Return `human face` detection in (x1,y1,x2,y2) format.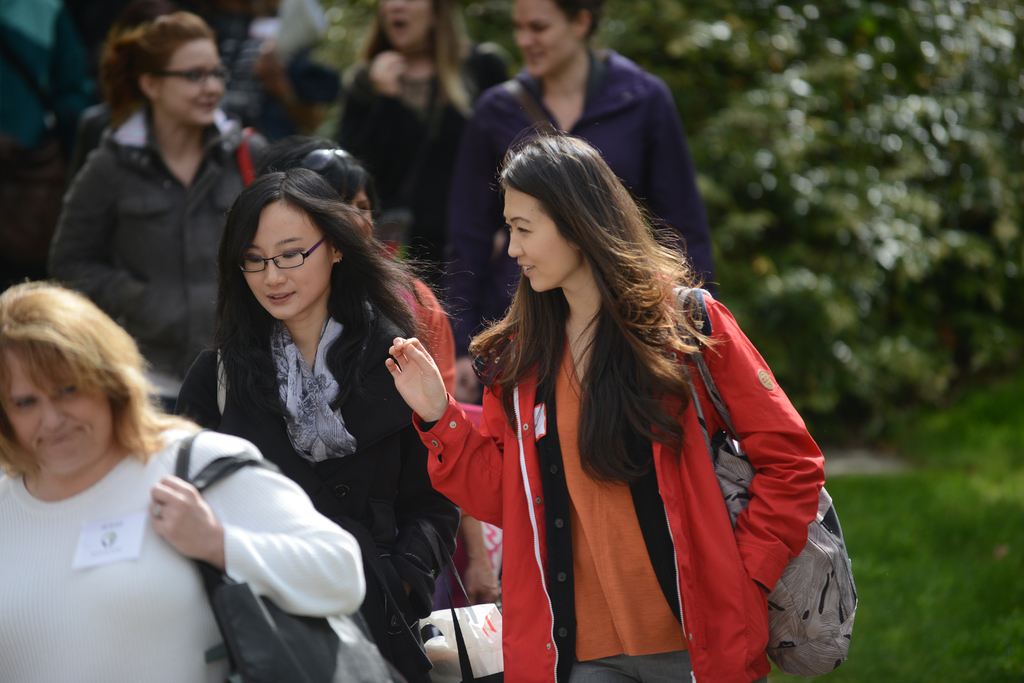
(0,356,127,474).
